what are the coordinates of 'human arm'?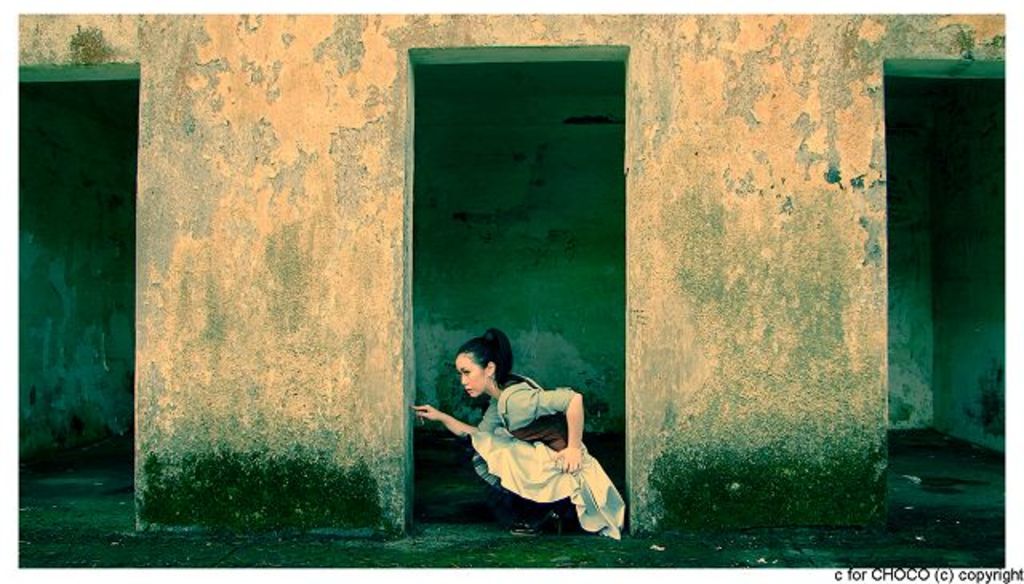
520, 384, 592, 493.
